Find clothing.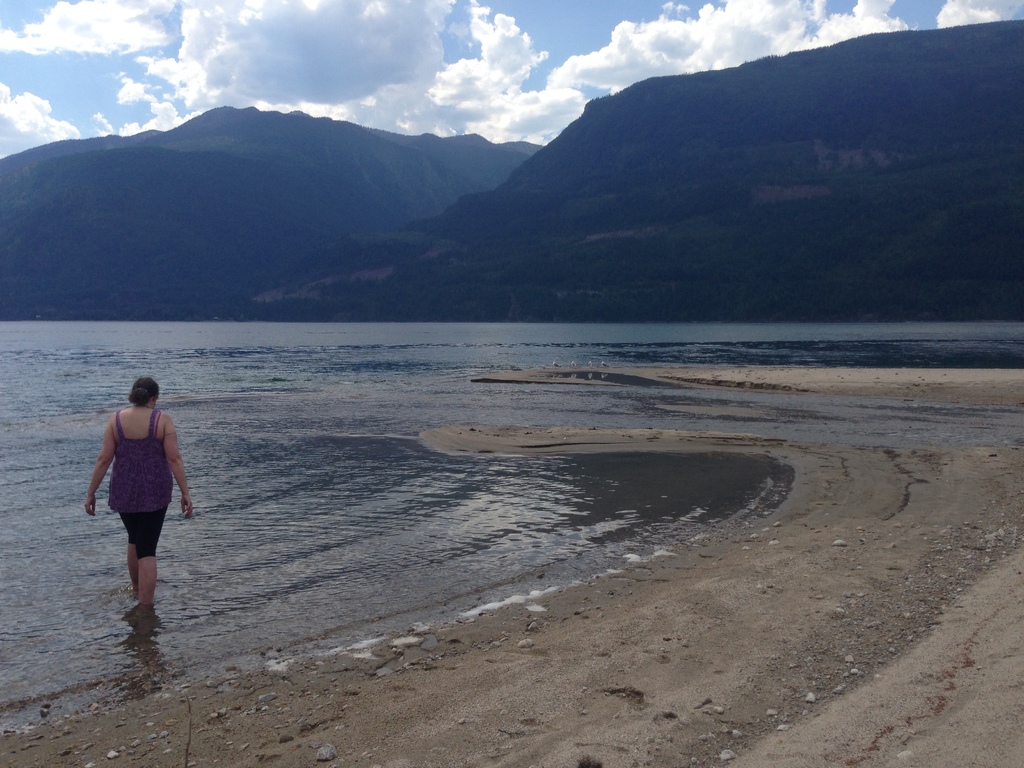
bbox=(108, 406, 173, 565).
